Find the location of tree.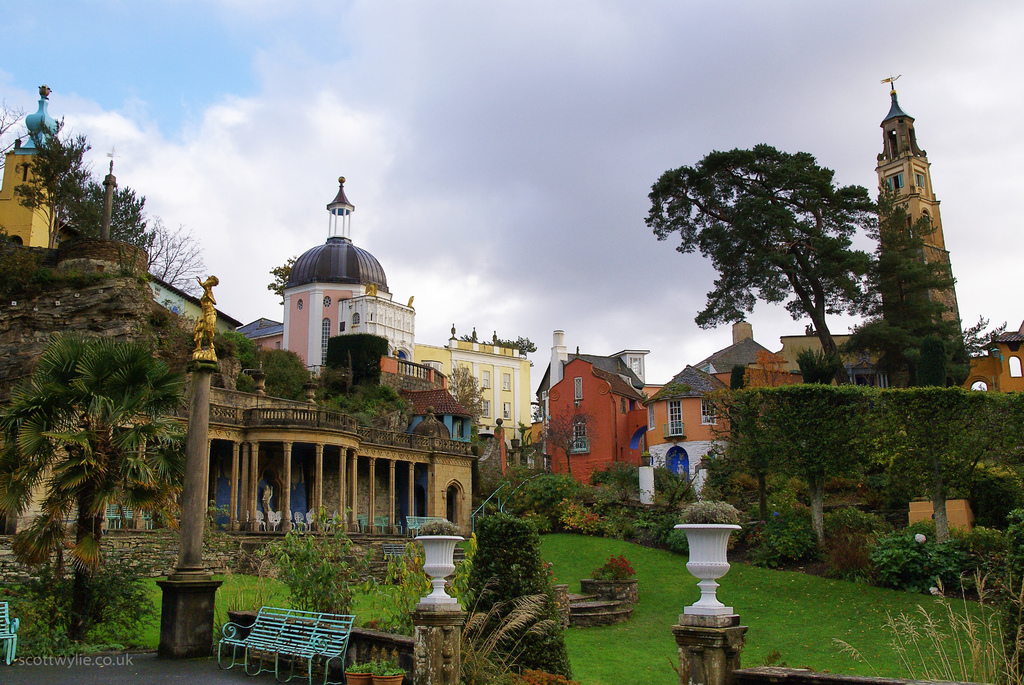
Location: (x1=252, y1=345, x2=314, y2=400).
